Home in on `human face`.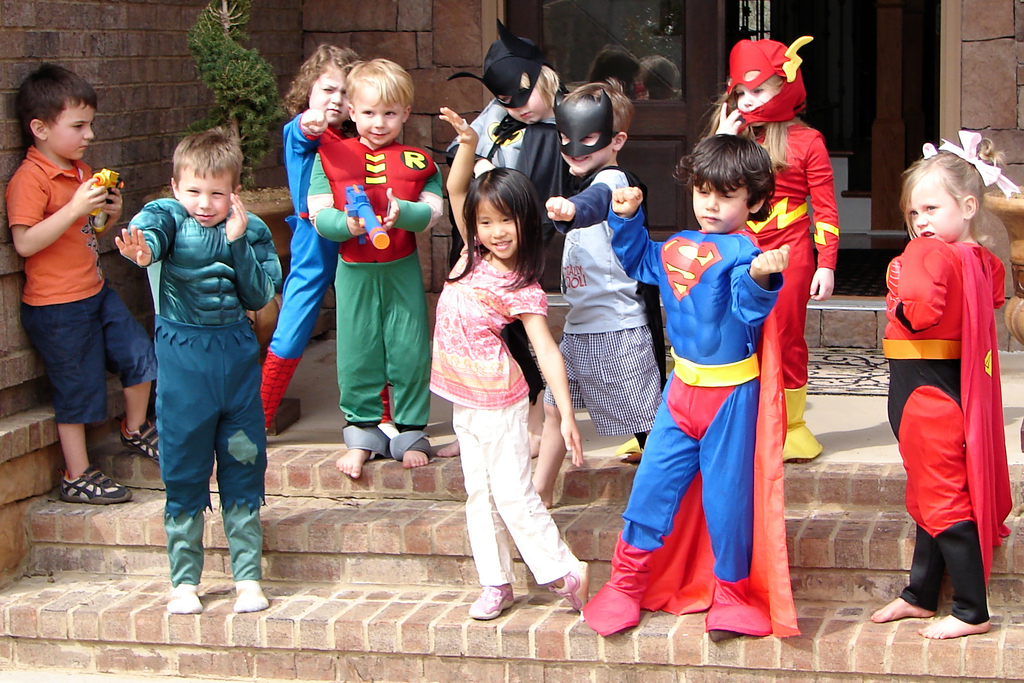
Homed in at [47, 101, 95, 161].
